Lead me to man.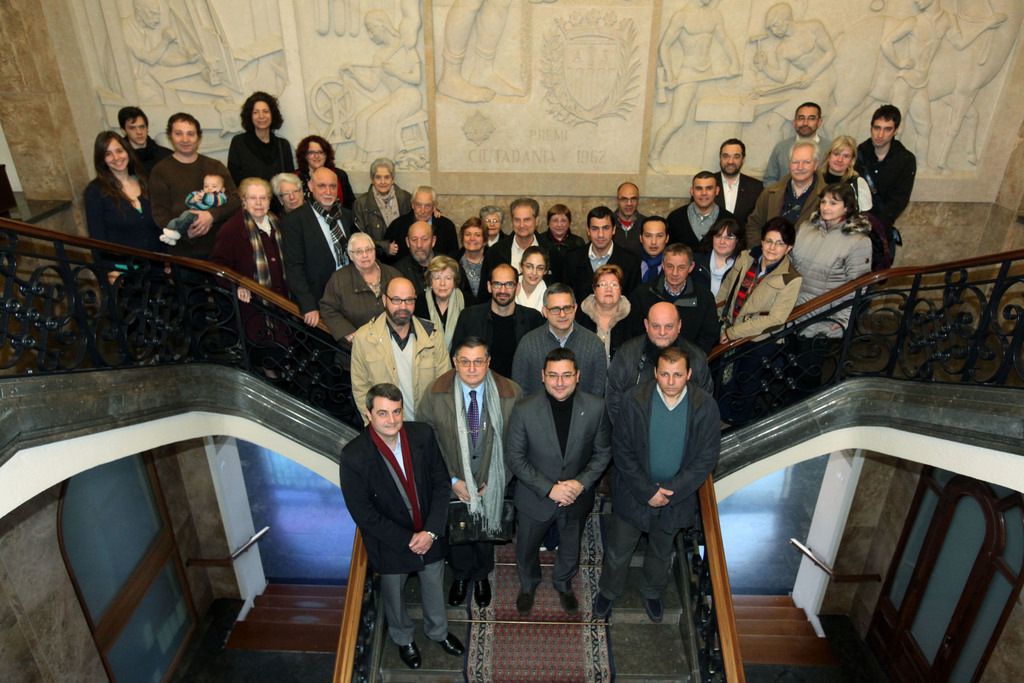
Lead to bbox=[513, 283, 614, 380].
